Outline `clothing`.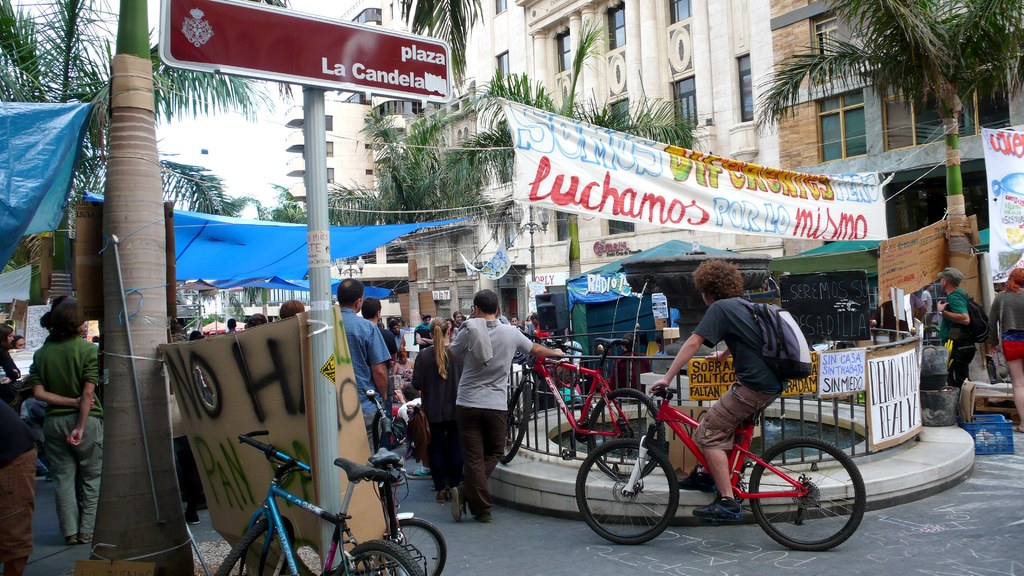
Outline: <bbox>19, 333, 93, 539</bbox>.
